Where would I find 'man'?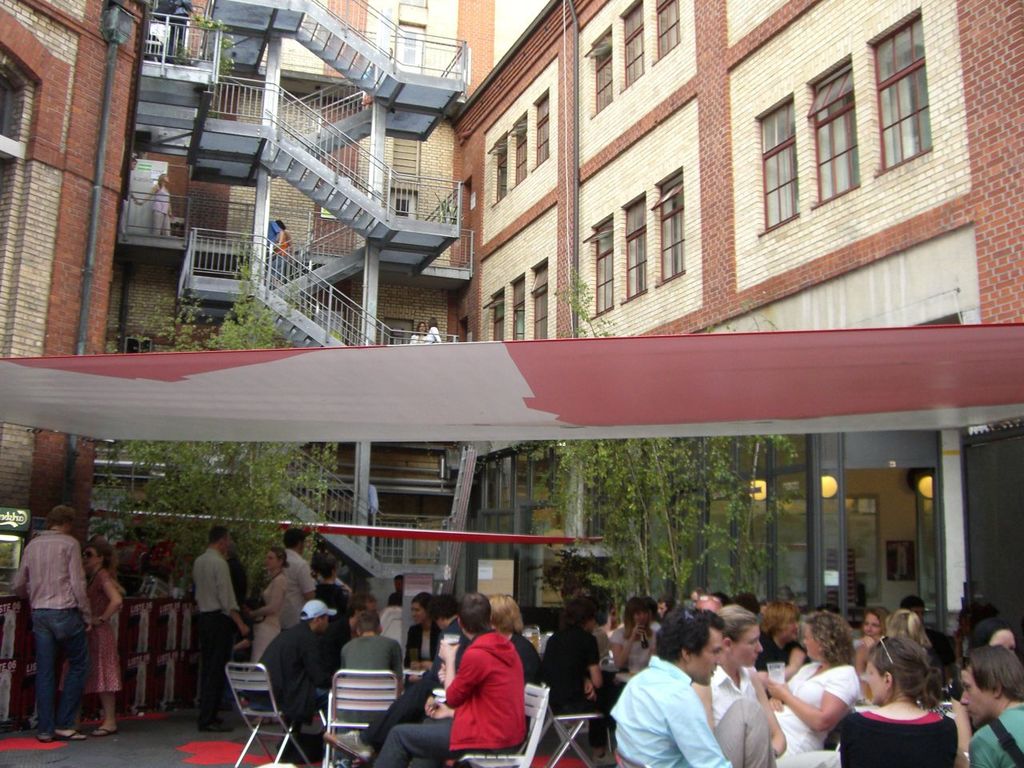
At <region>538, 595, 626, 750</region>.
